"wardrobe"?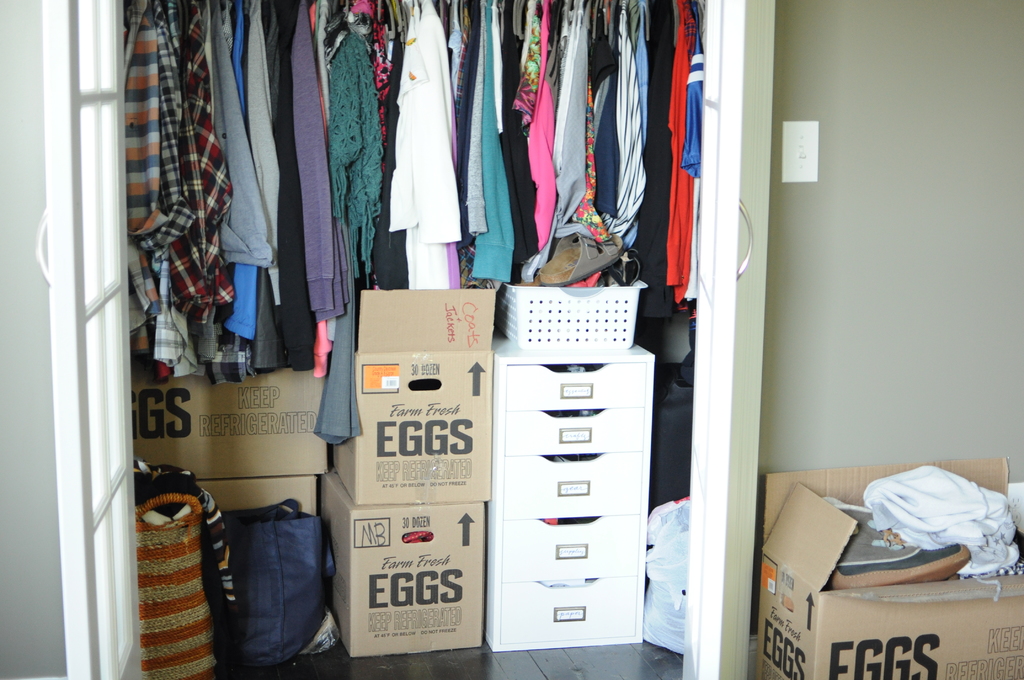
{"x1": 31, "y1": 0, "x2": 779, "y2": 679}
